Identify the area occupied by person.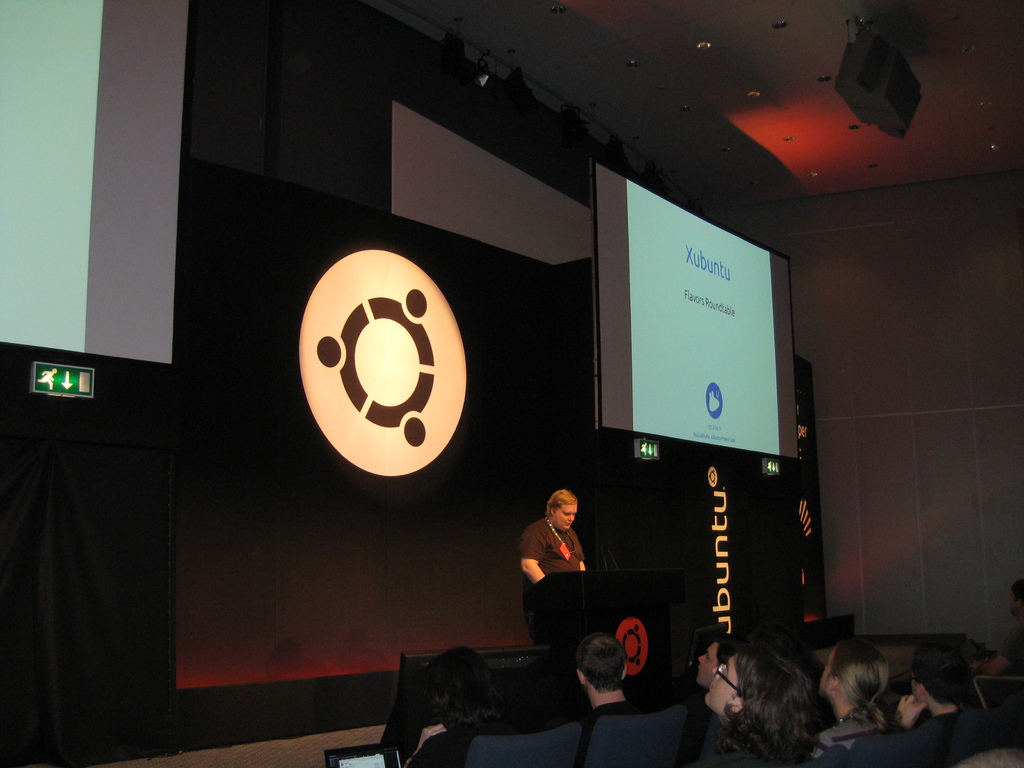
Area: [897,643,970,736].
